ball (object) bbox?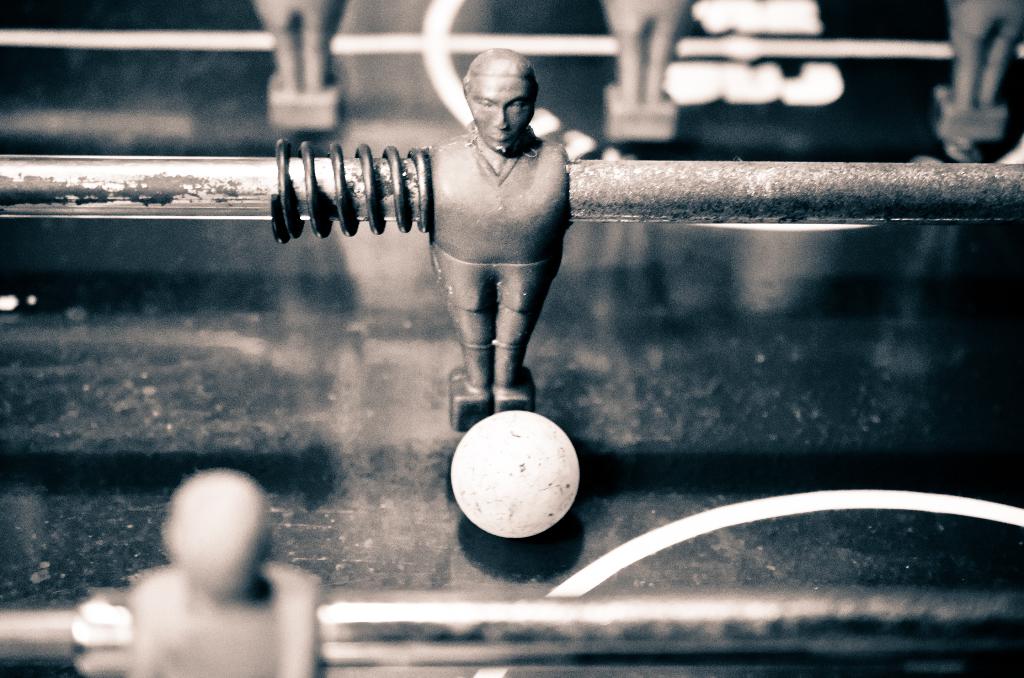
[x1=451, y1=410, x2=576, y2=533]
